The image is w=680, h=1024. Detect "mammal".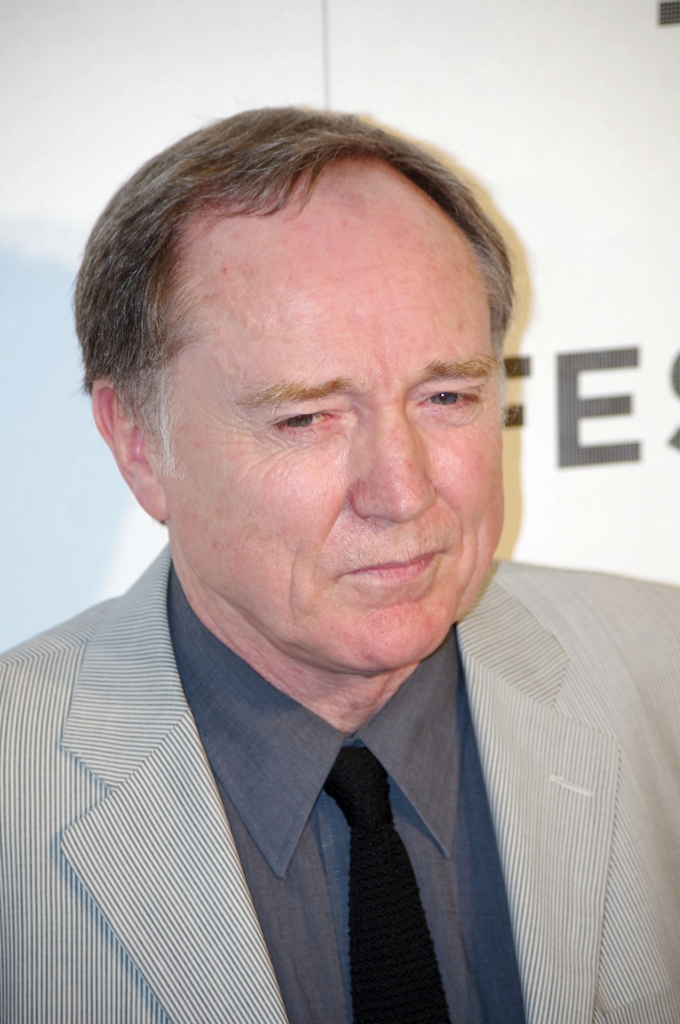
Detection: (left=0, top=38, right=676, bottom=1014).
